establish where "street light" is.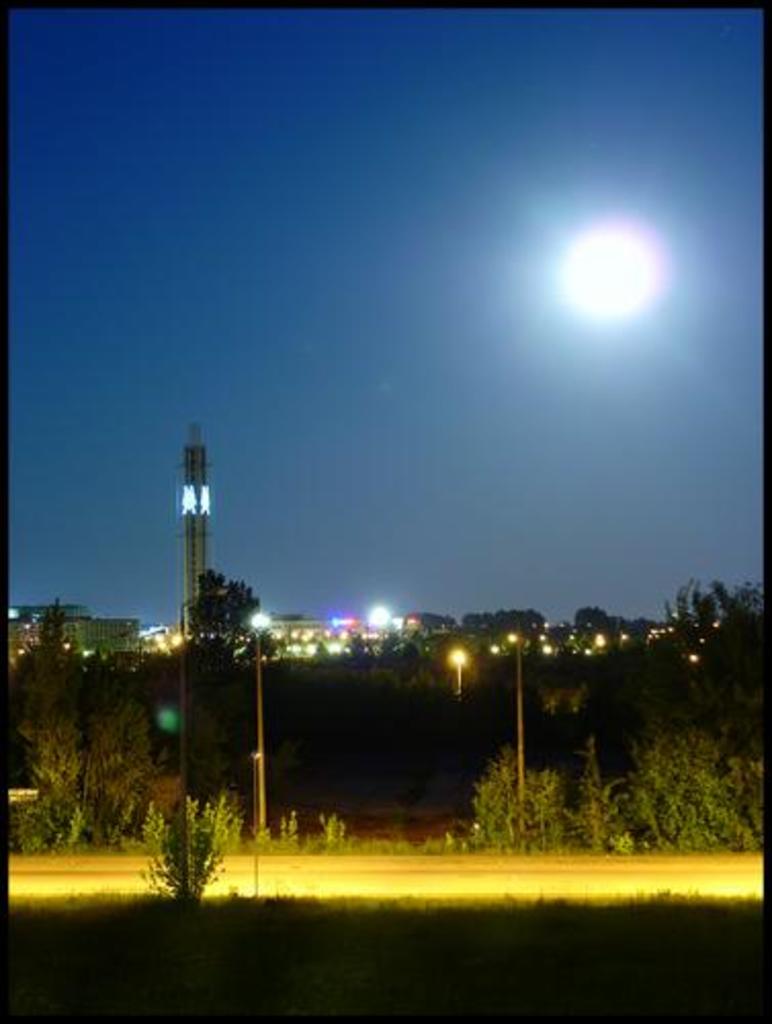
Established at locate(428, 635, 520, 807).
